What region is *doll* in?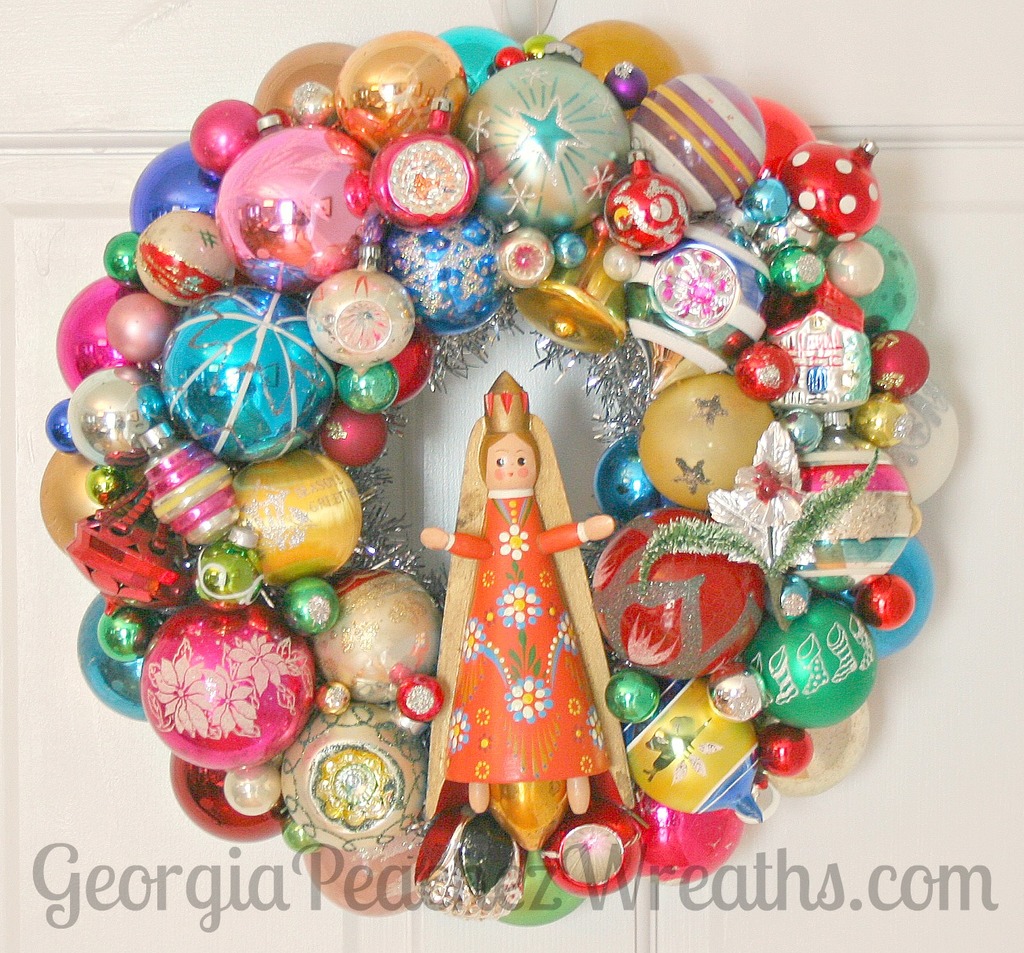
box(425, 357, 625, 851).
